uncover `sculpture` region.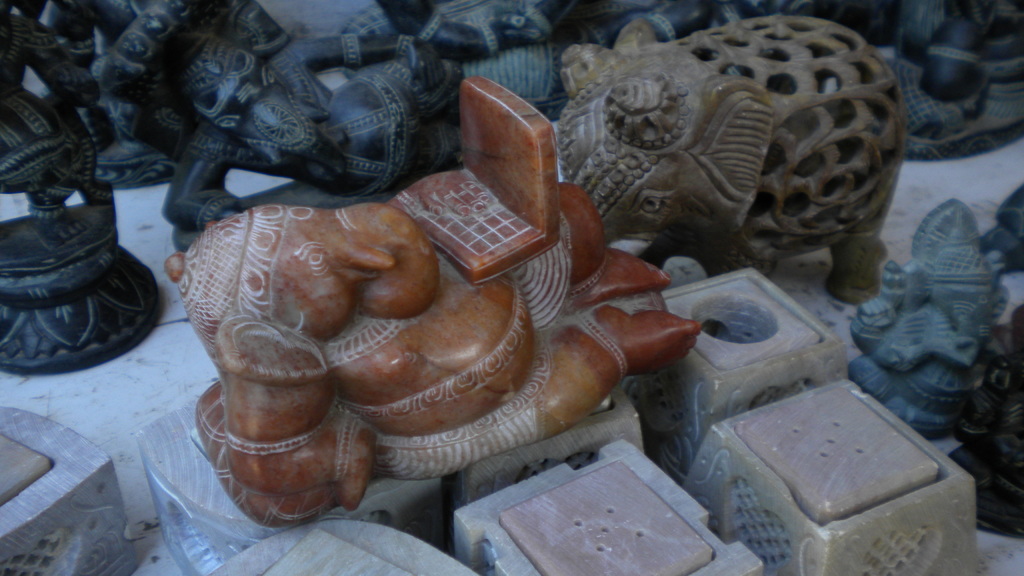
Uncovered: locate(933, 297, 1023, 543).
